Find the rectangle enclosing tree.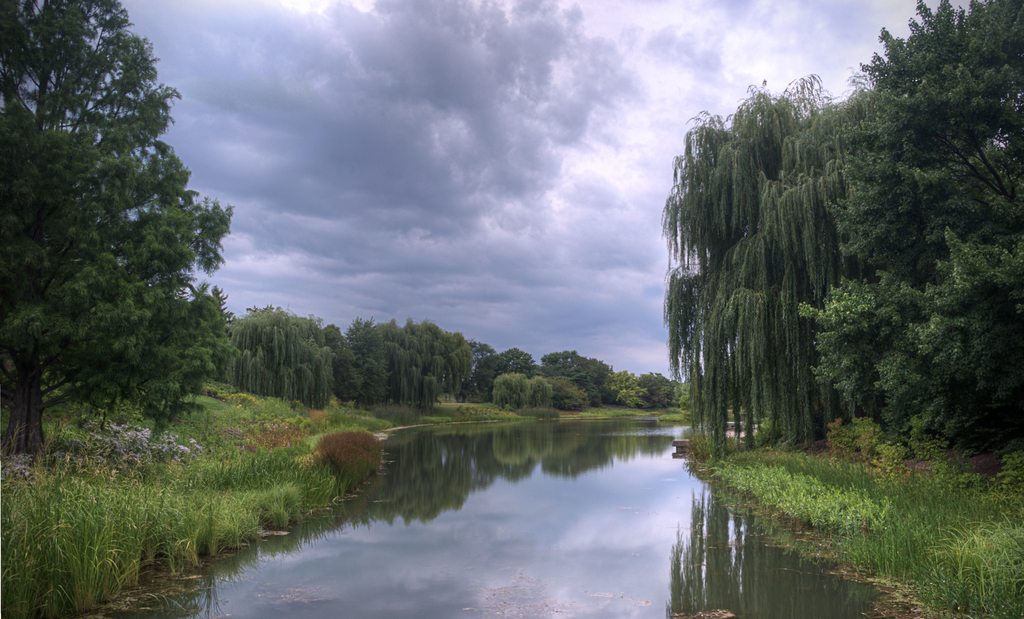
region(497, 371, 532, 414).
